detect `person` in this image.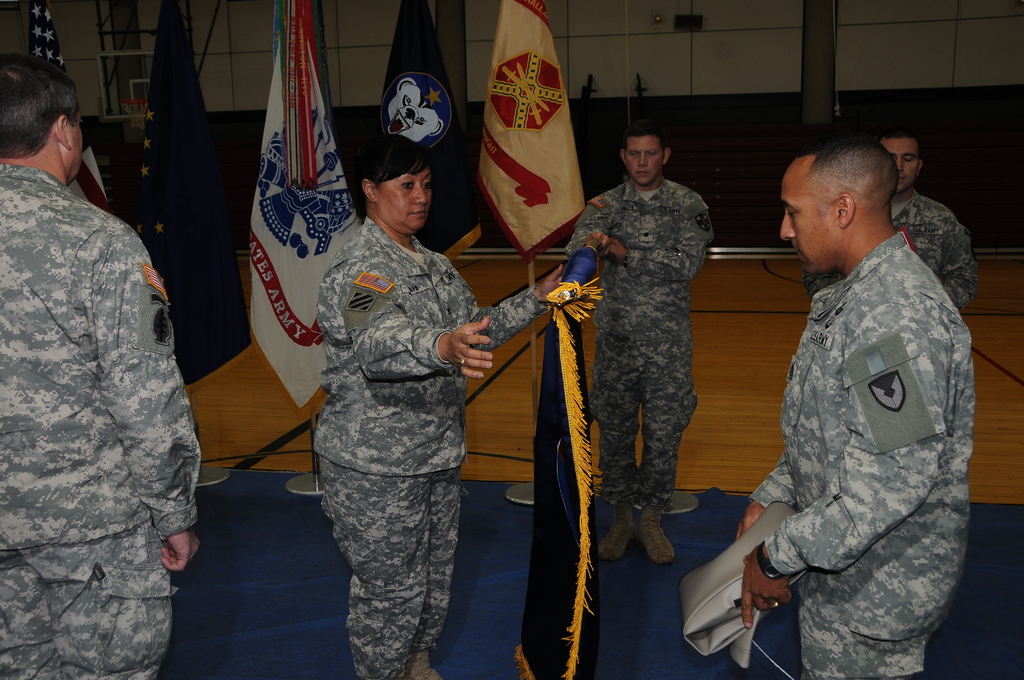
Detection: Rect(801, 142, 966, 304).
